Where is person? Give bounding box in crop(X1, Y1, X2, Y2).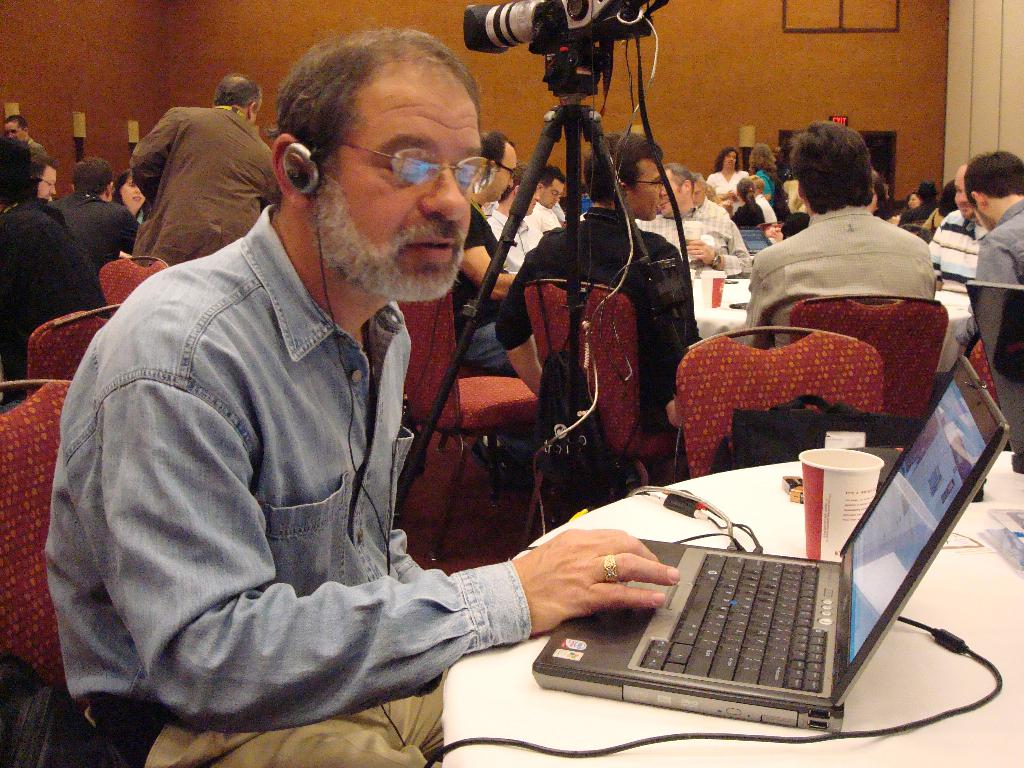
crop(44, 28, 685, 767).
